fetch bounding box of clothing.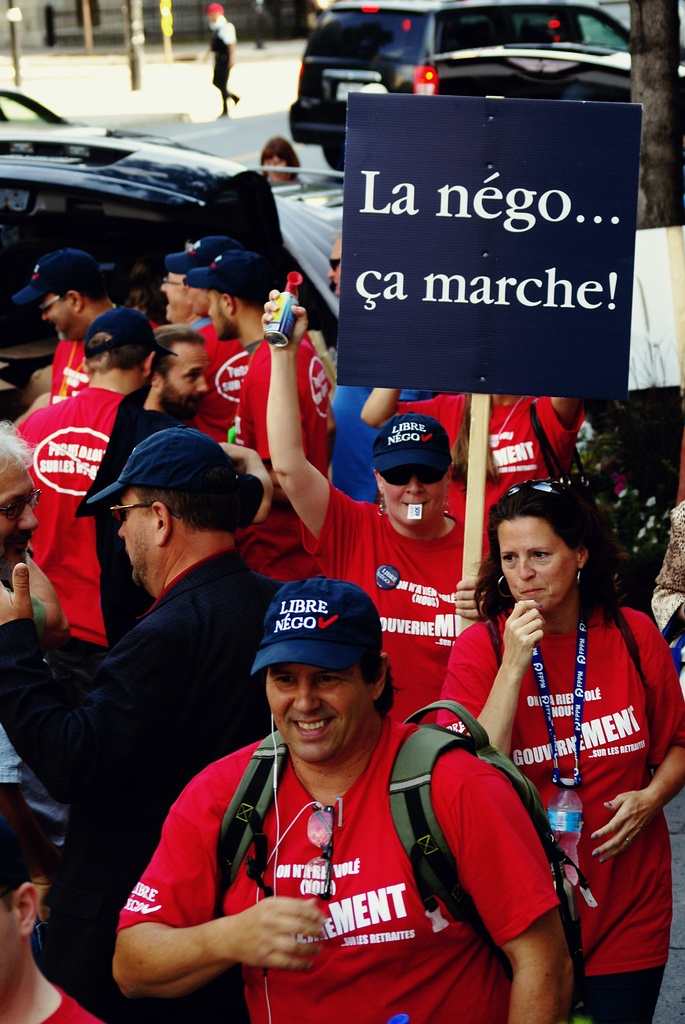
Bbox: 649, 500, 684, 628.
